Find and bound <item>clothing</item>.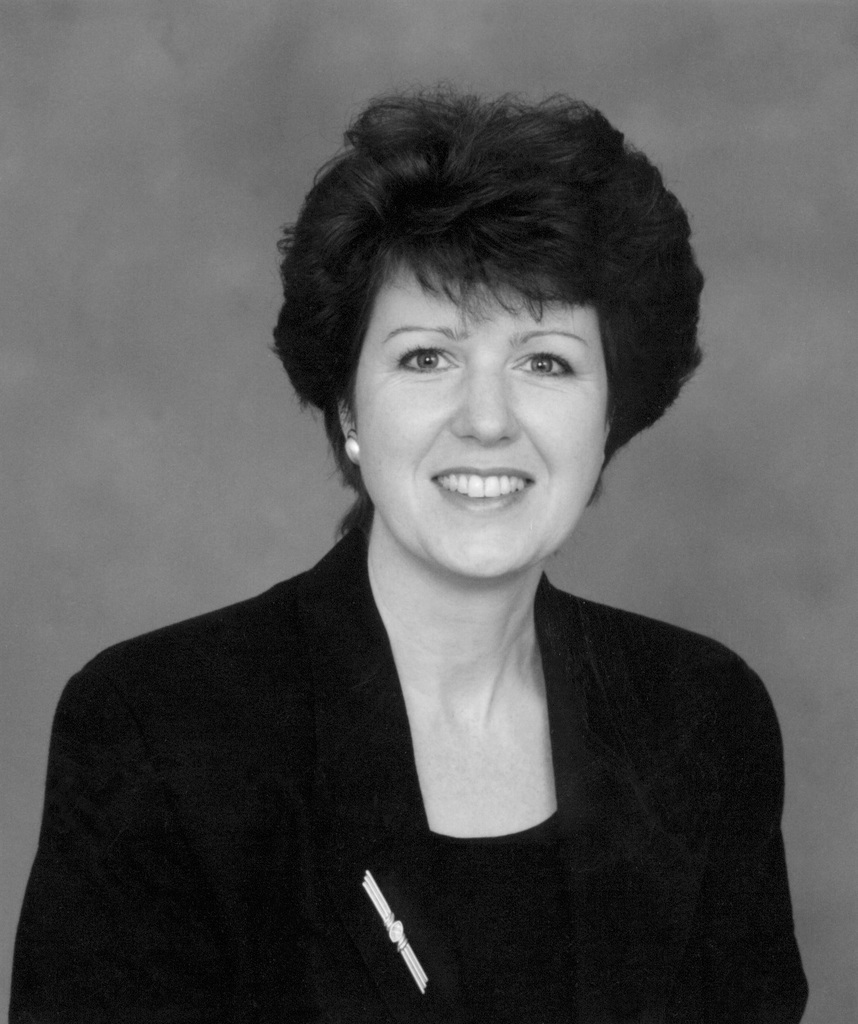
Bound: [left=50, top=504, right=833, bottom=1023].
